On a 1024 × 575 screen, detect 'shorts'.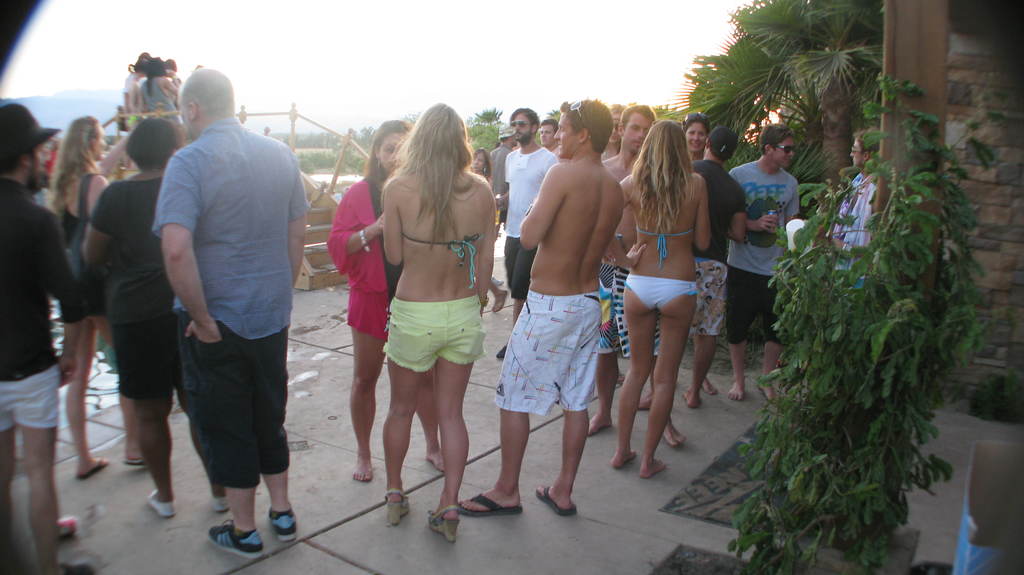
pyautogui.locateOnScreen(504, 236, 539, 294).
